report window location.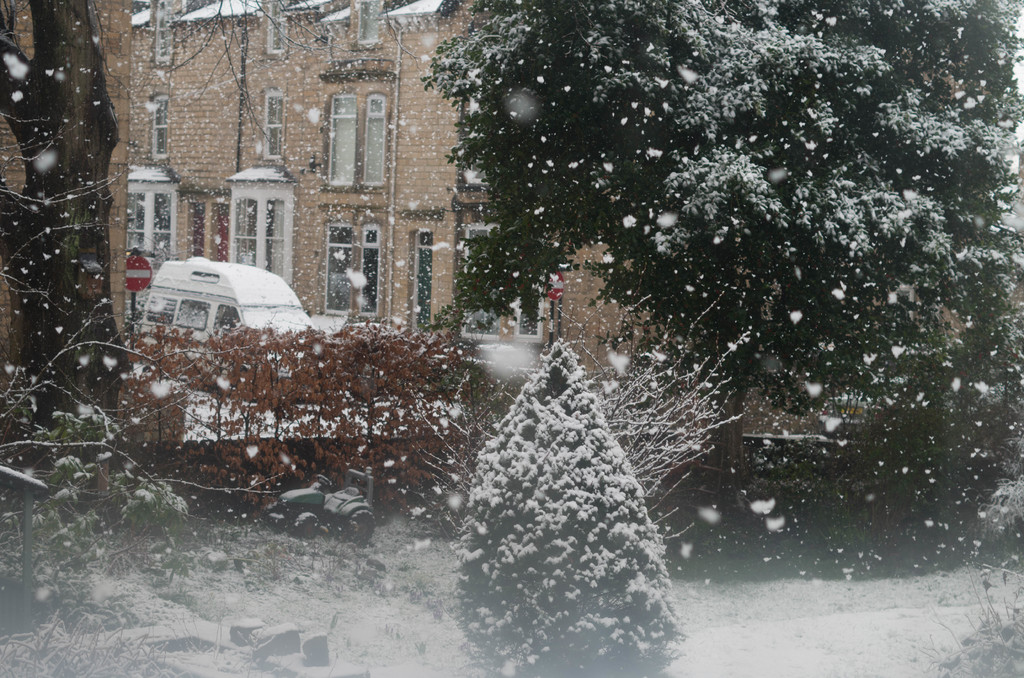
Report: bbox=(120, 170, 173, 271).
